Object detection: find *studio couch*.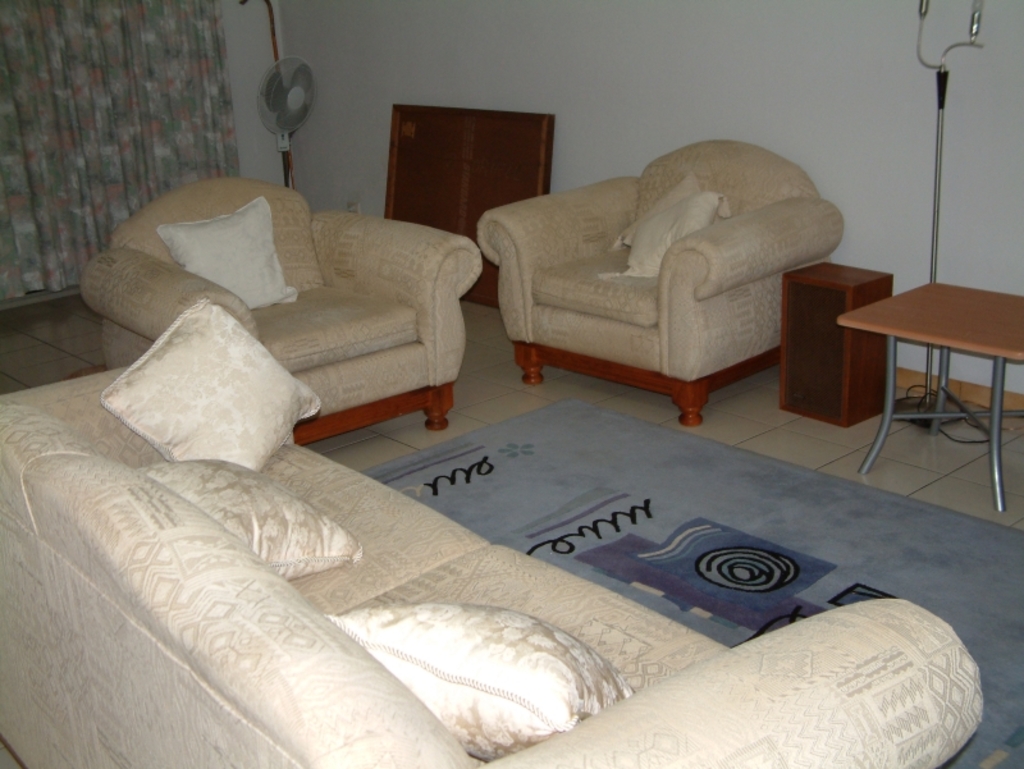
bbox=(91, 164, 486, 457).
